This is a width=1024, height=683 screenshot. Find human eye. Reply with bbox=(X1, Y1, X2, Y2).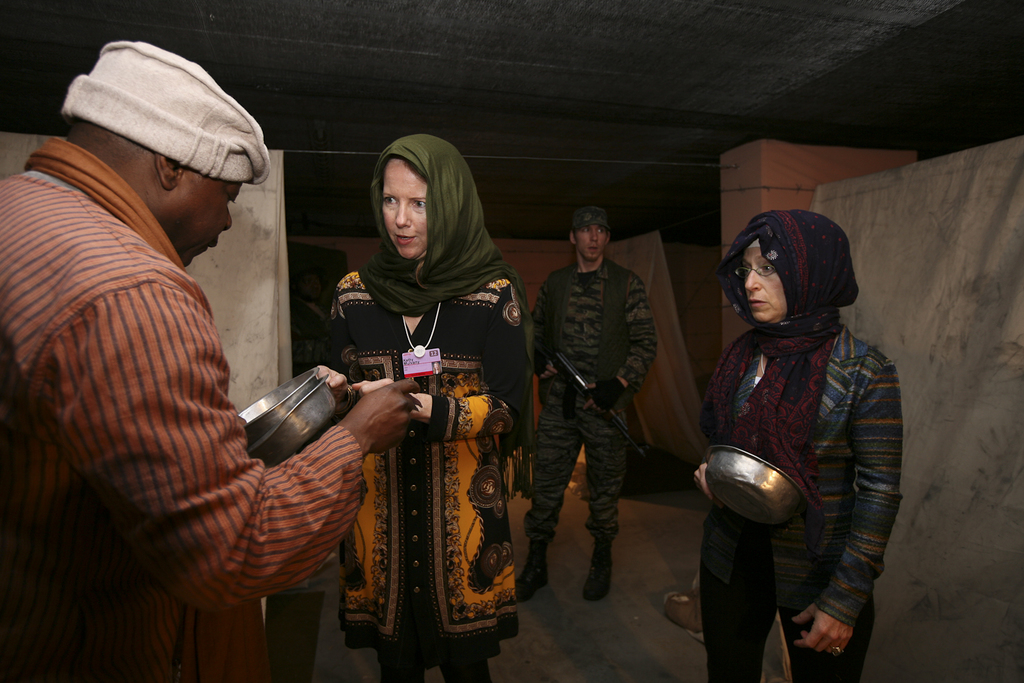
bbox=(384, 191, 399, 210).
